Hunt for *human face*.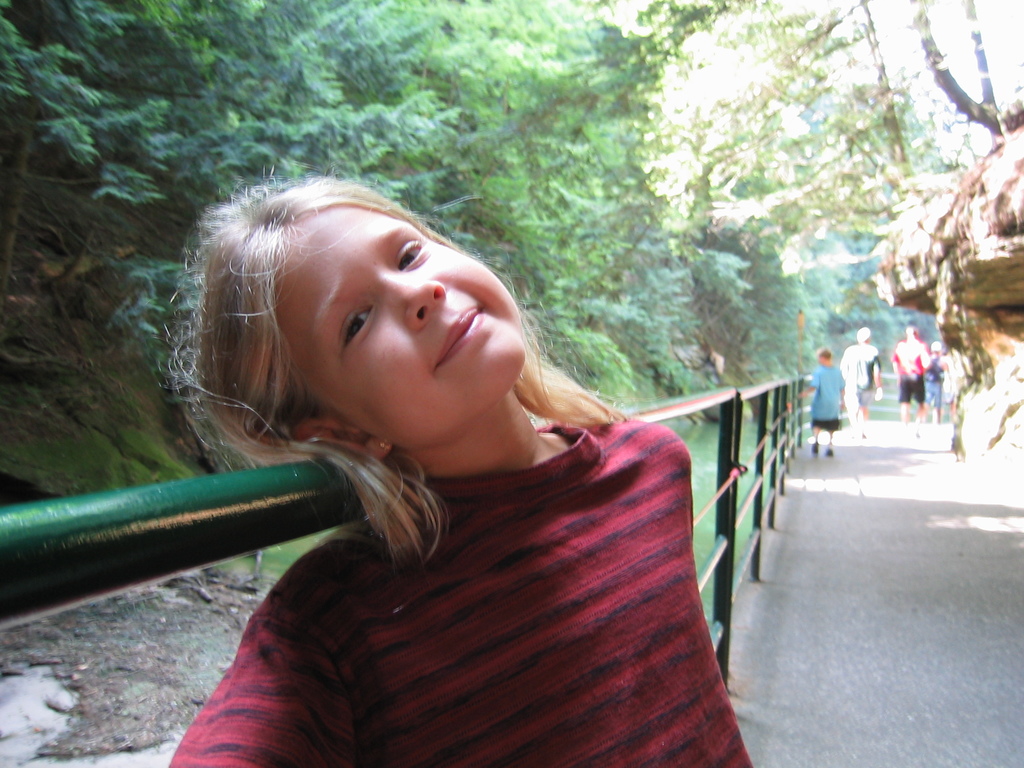
Hunted down at x1=291 y1=232 x2=525 y2=447.
